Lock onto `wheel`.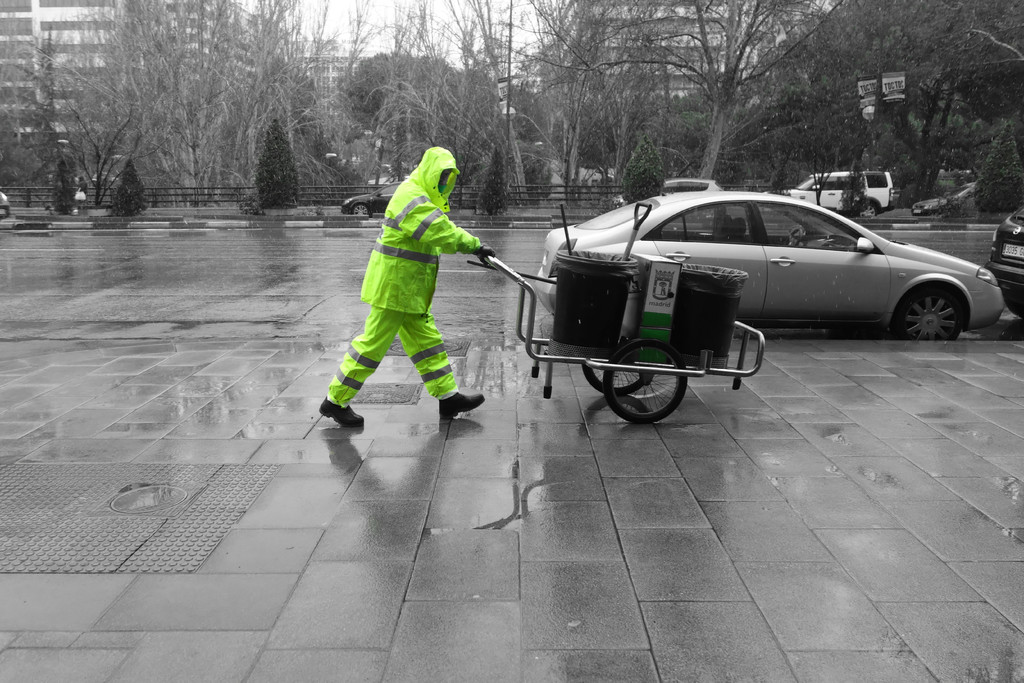
Locked: region(579, 361, 655, 396).
